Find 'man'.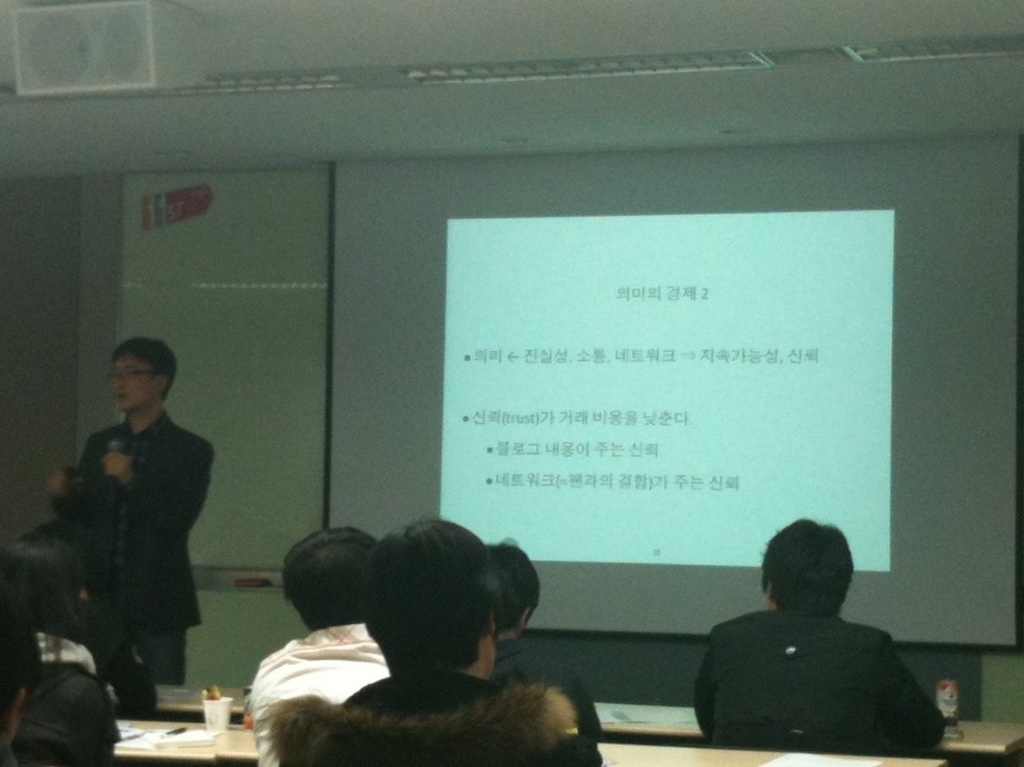
bbox(266, 518, 589, 766).
